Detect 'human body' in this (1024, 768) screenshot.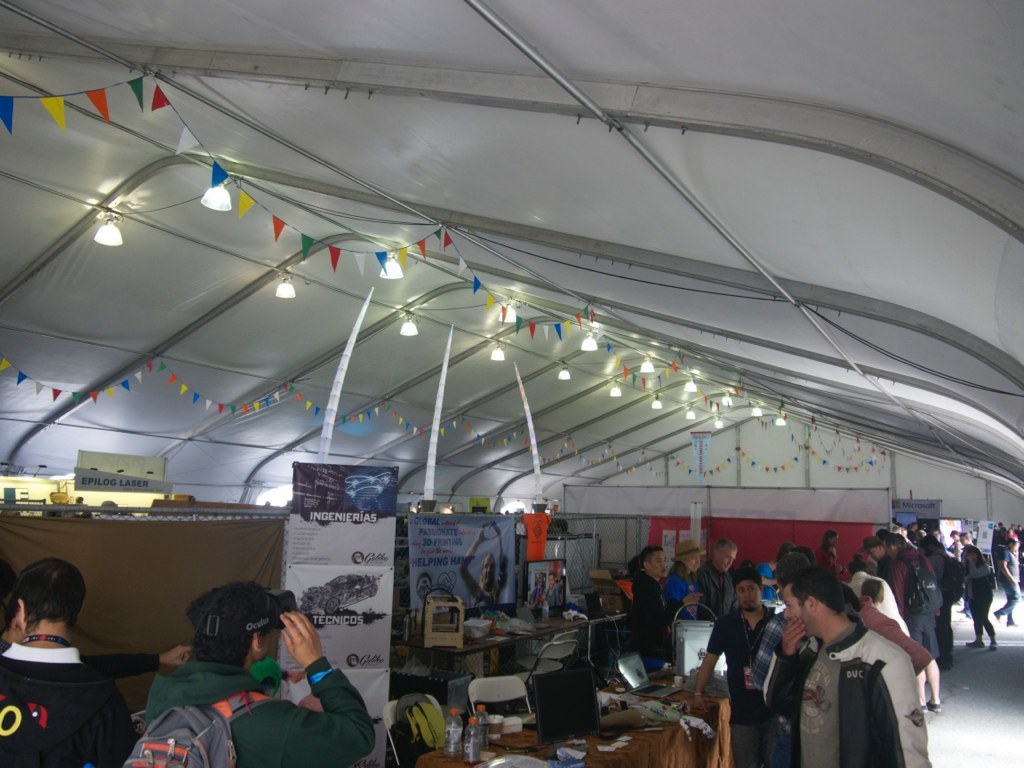
Detection: left=756, top=562, right=935, bottom=766.
